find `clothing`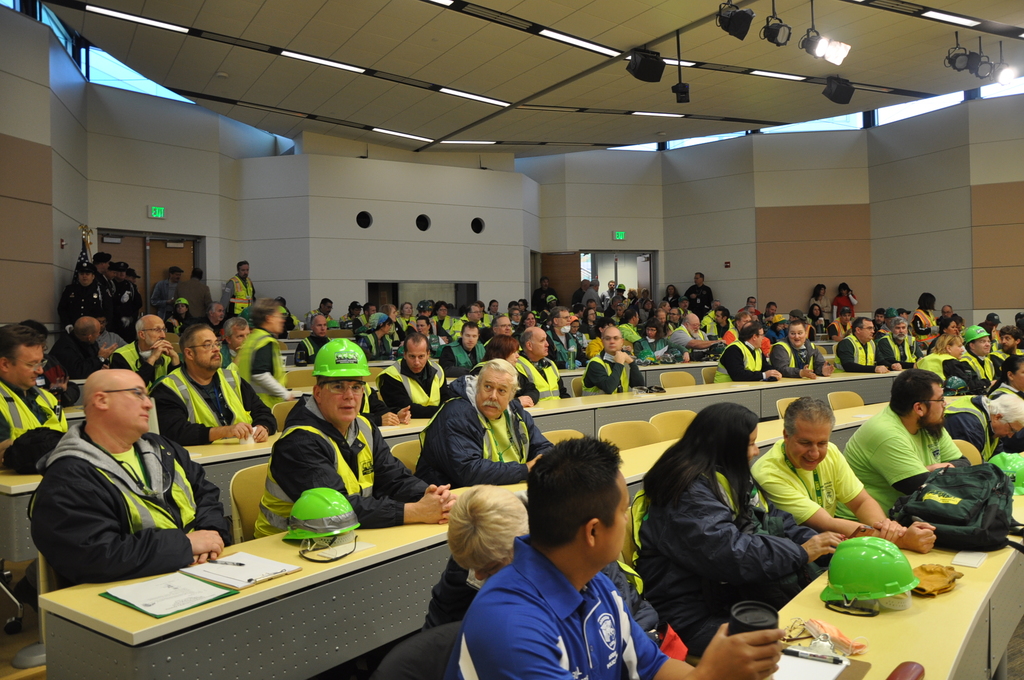
detection(772, 337, 828, 375)
